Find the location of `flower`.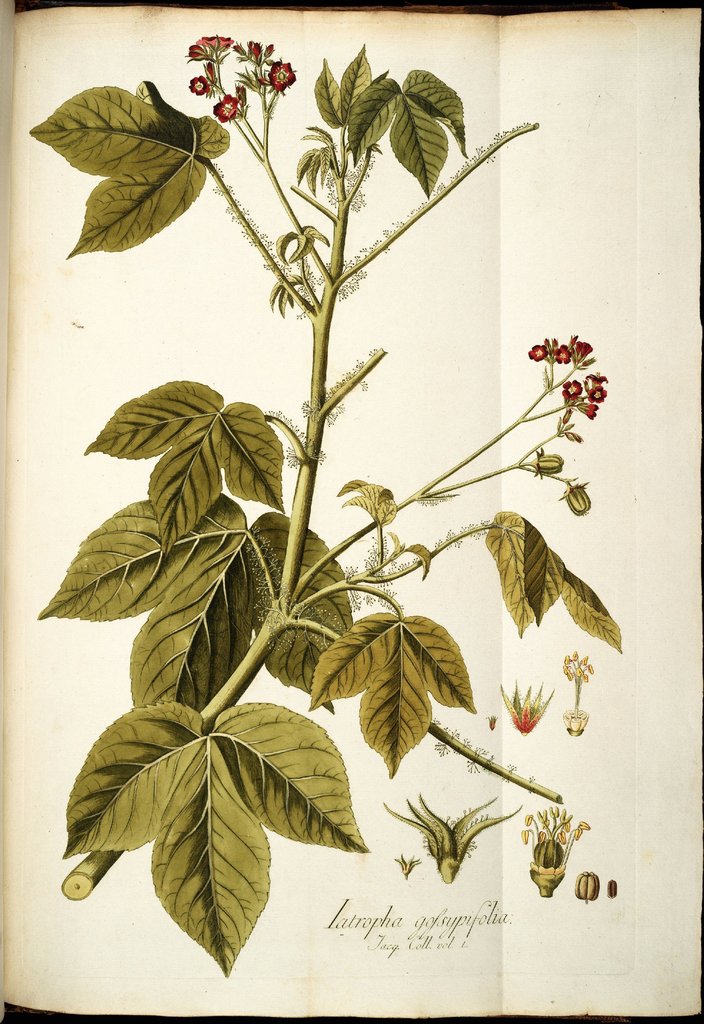
Location: [x1=589, y1=372, x2=607, y2=384].
